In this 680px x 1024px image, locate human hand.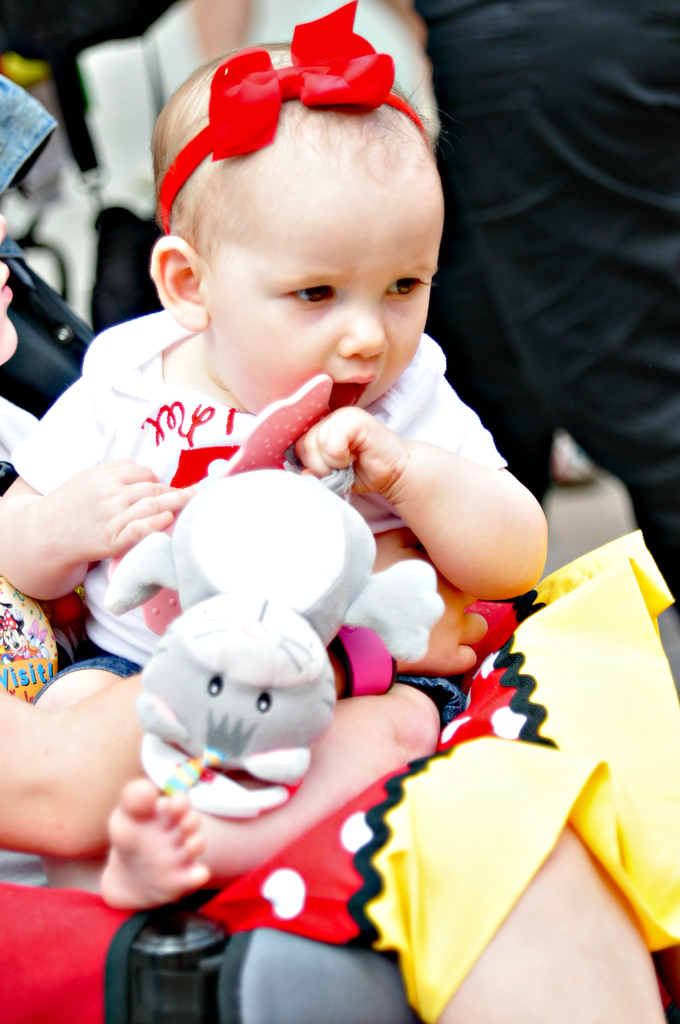
Bounding box: l=29, t=442, r=194, b=589.
